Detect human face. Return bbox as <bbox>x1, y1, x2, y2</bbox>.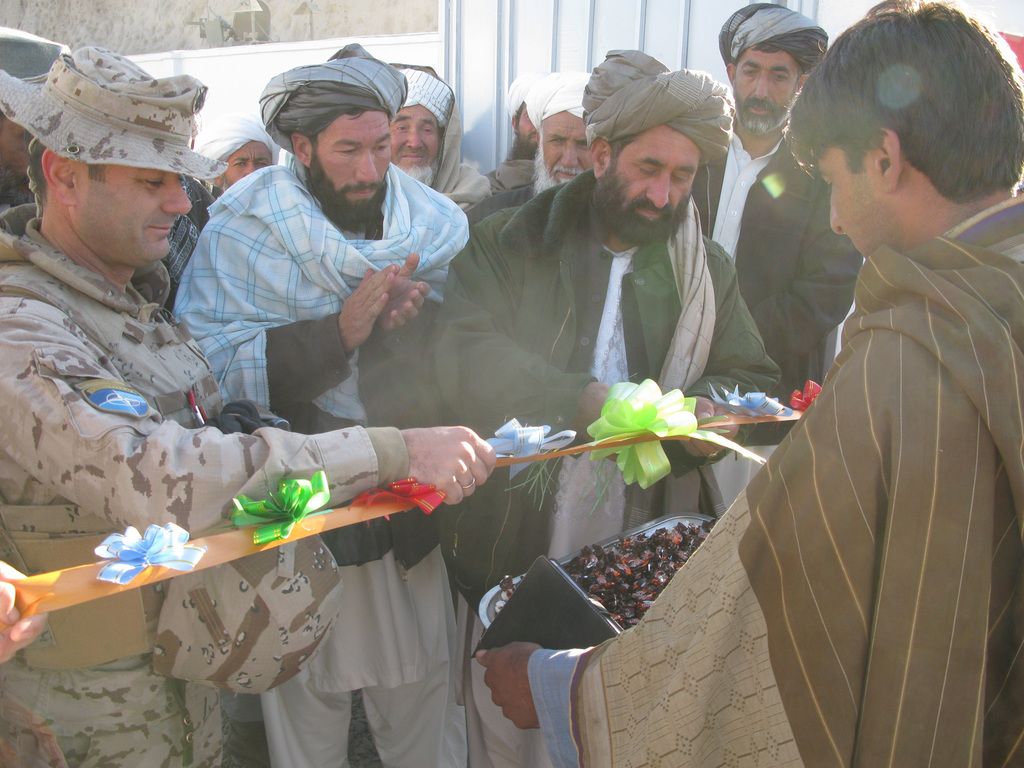
<bbox>541, 108, 593, 184</bbox>.
